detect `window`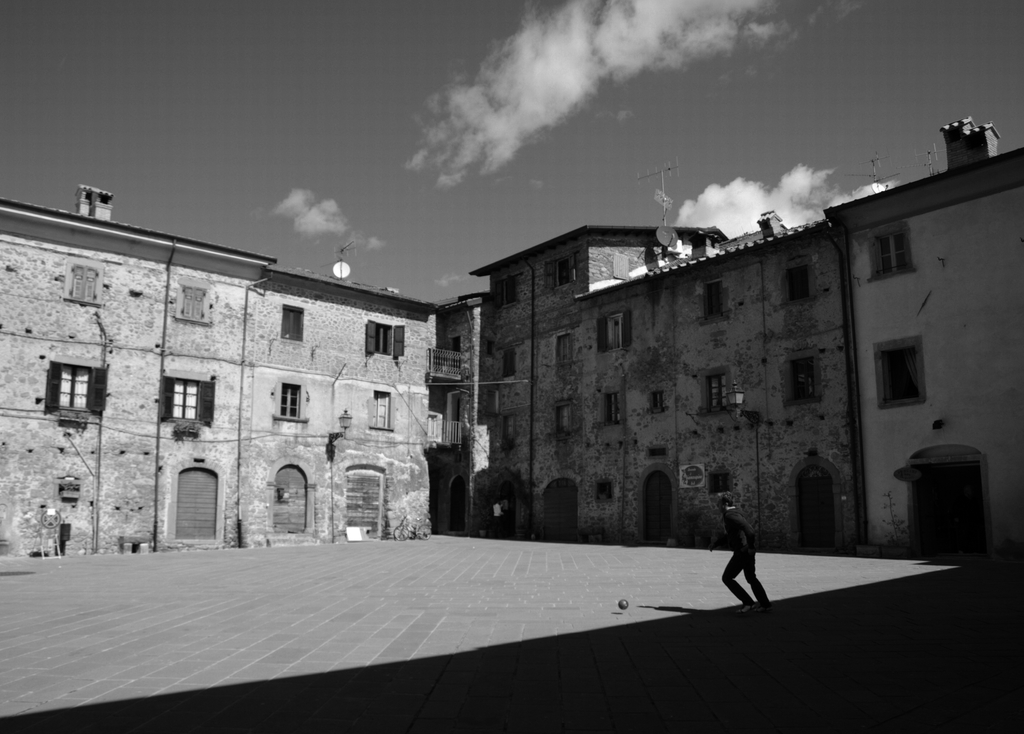
x1=602, y1=390, x2=619, y2=426
